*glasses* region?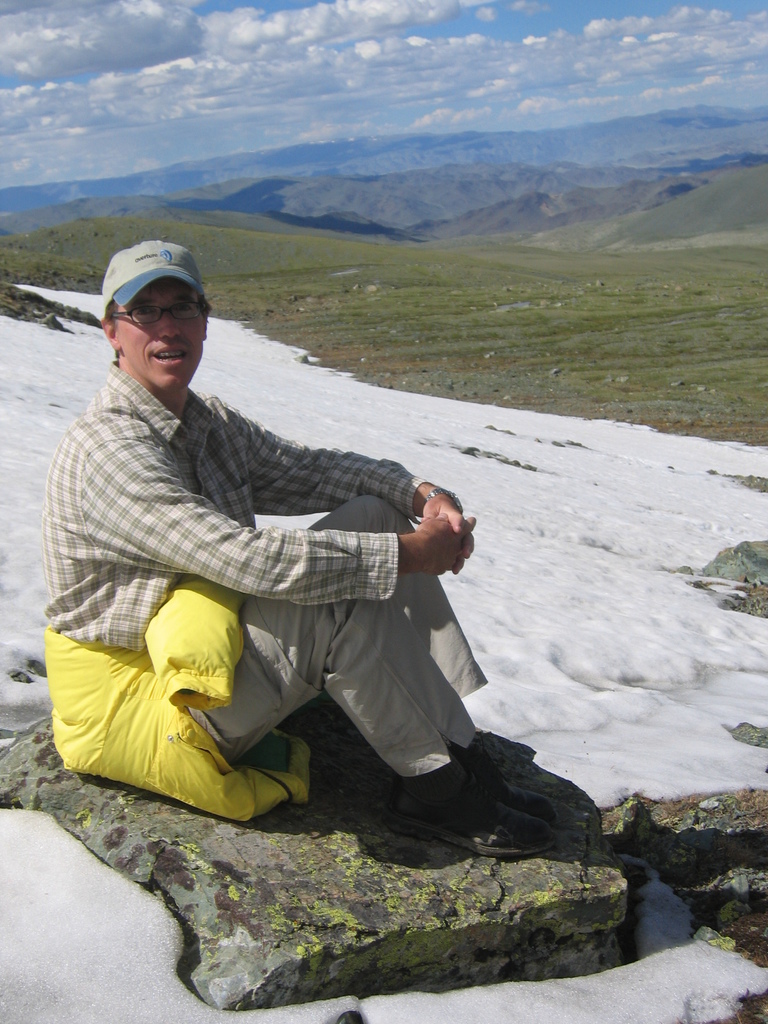
locate(99, 297, 207, 332)
